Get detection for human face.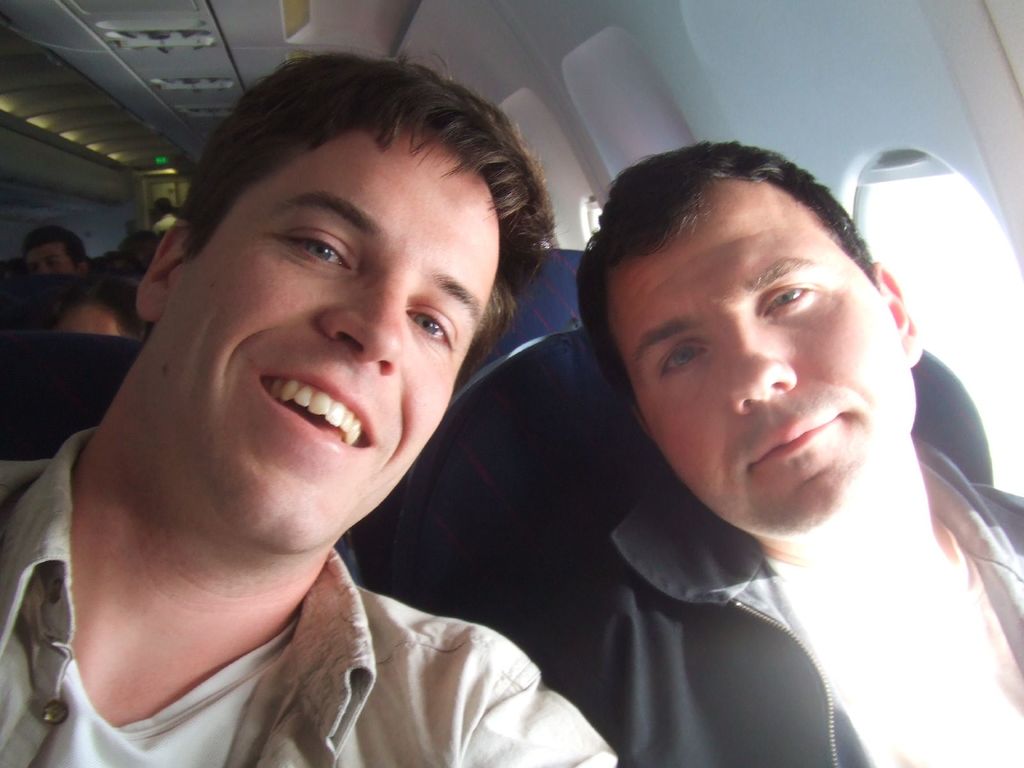
Detection: x1=59 y1=308 x2=129 y2=340.
